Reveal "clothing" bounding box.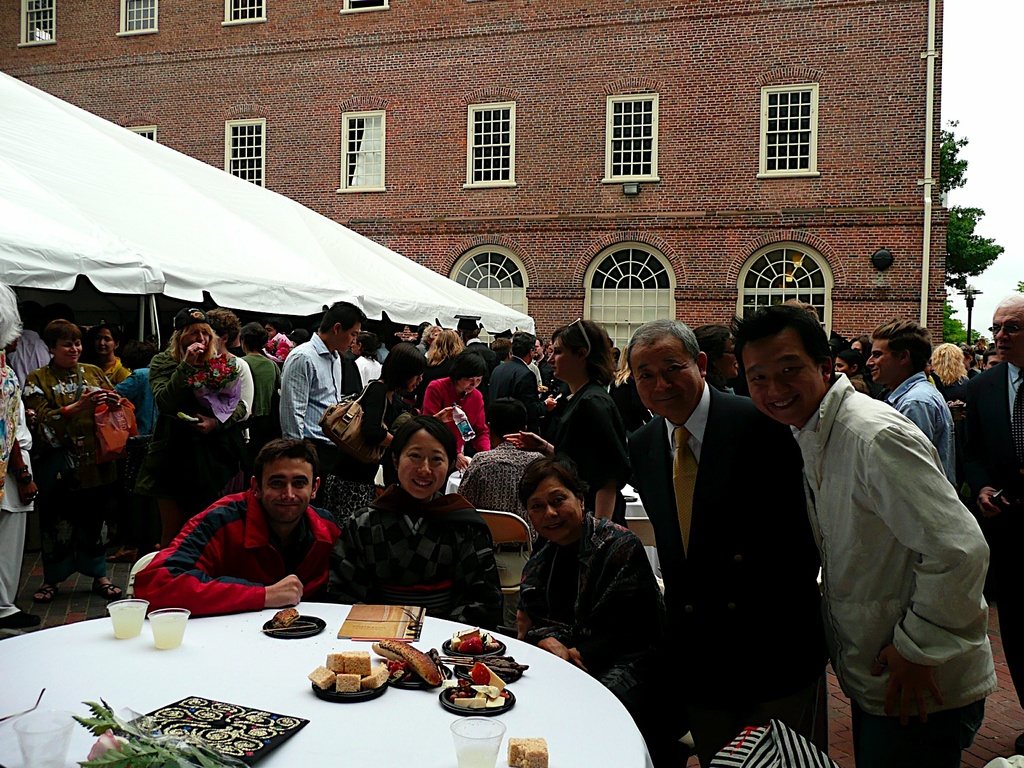
Revealed: box=[624, 380, 815, 765].
